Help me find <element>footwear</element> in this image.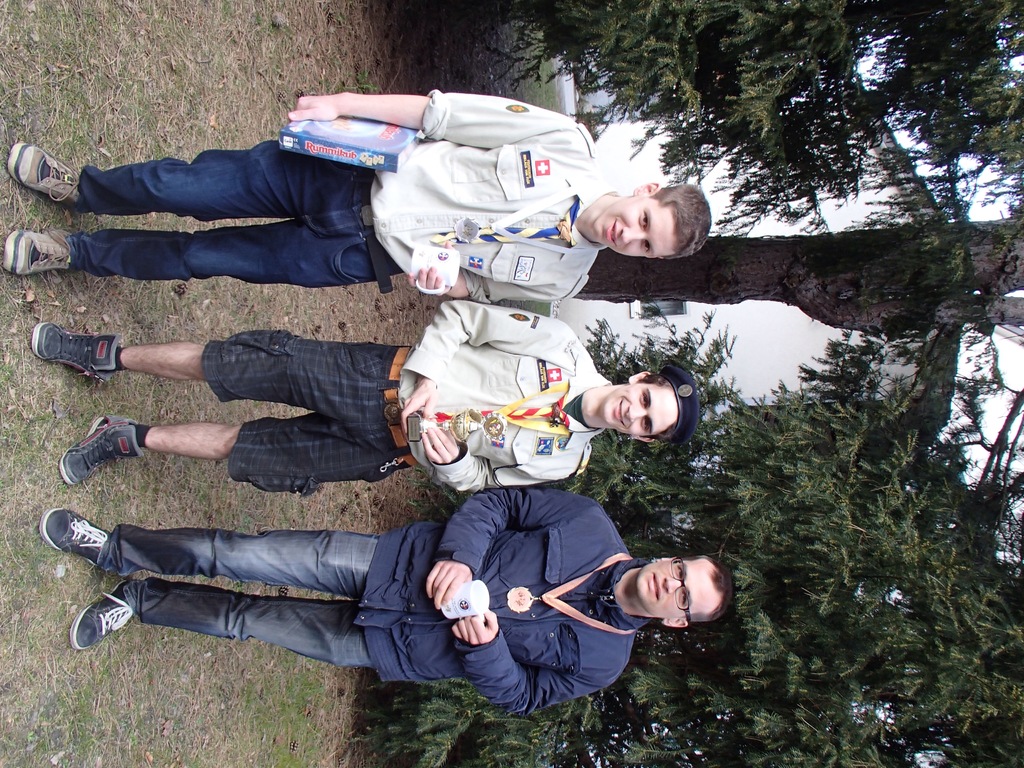
Found it: Rect(72, 583, 127, 648).
